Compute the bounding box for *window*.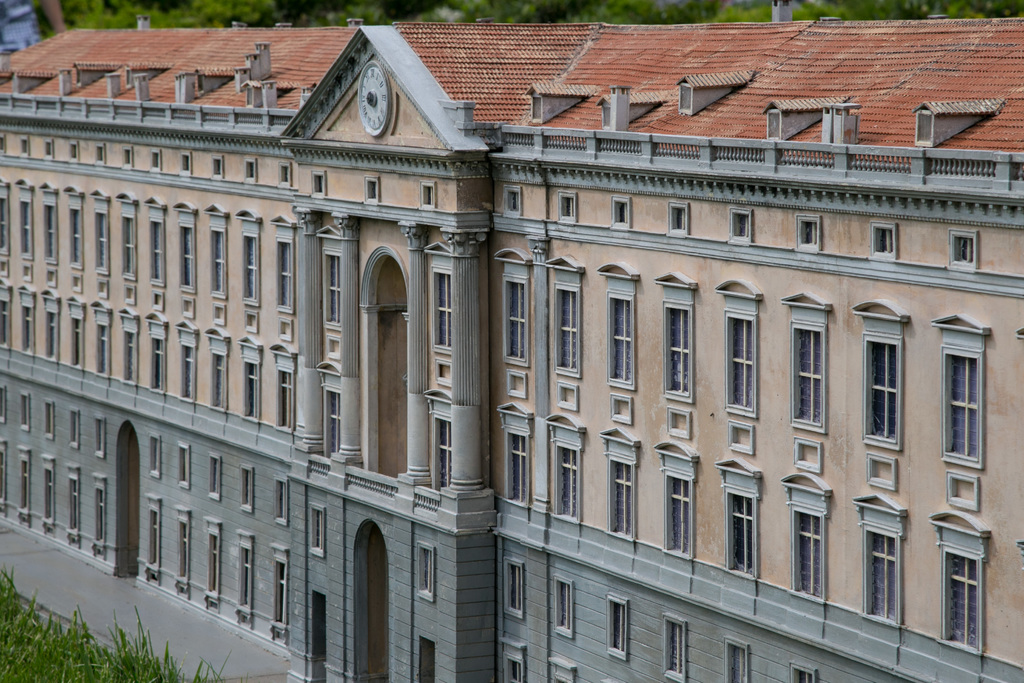
bbox=[152, 222, 163, 274].
